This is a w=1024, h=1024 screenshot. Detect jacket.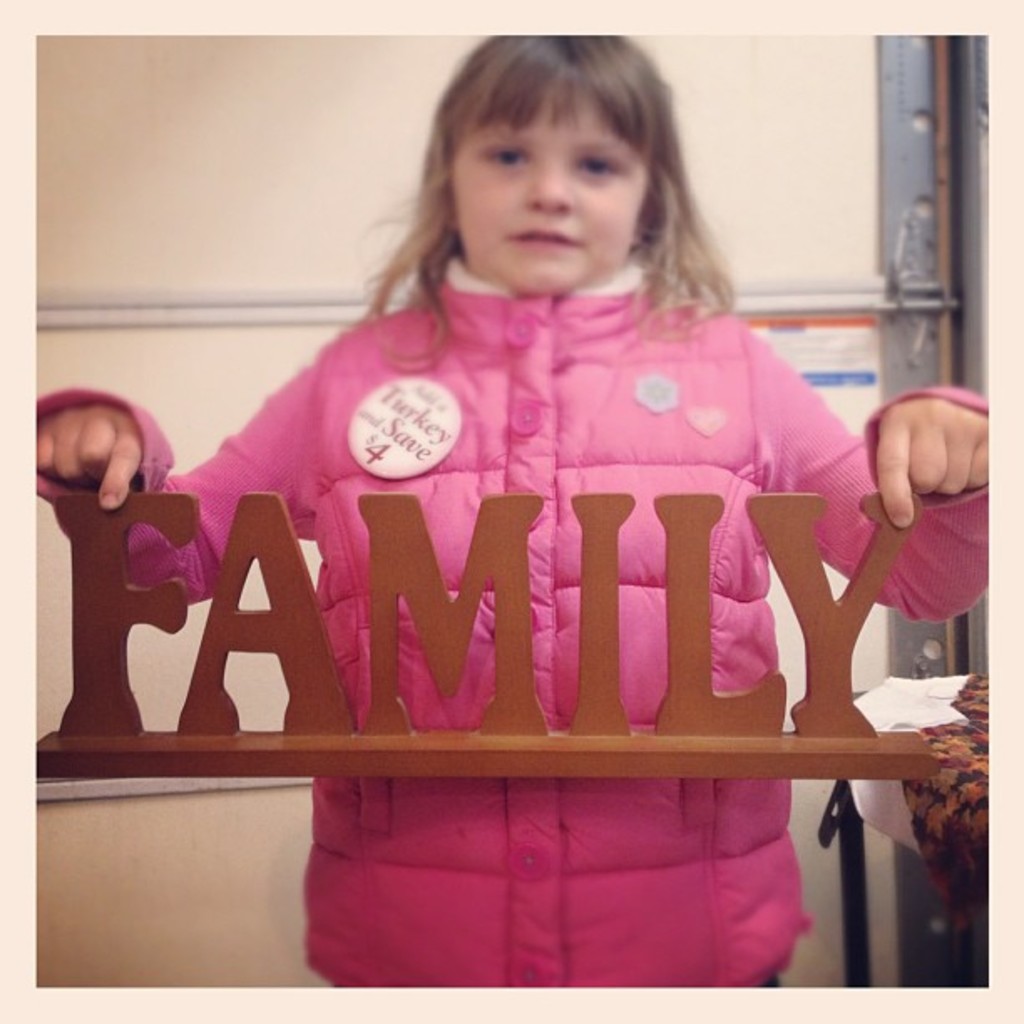
left=37, top=251, right=989, bottom=986.
